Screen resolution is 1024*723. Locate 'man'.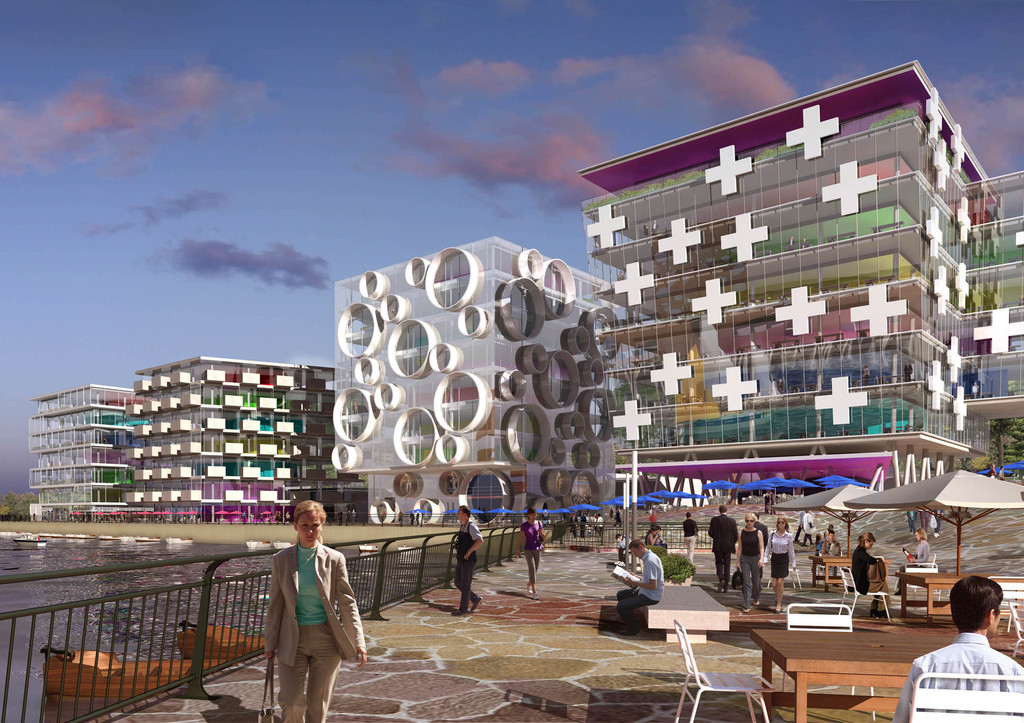
x1=616, y1=539, x2=665, y2=637.
